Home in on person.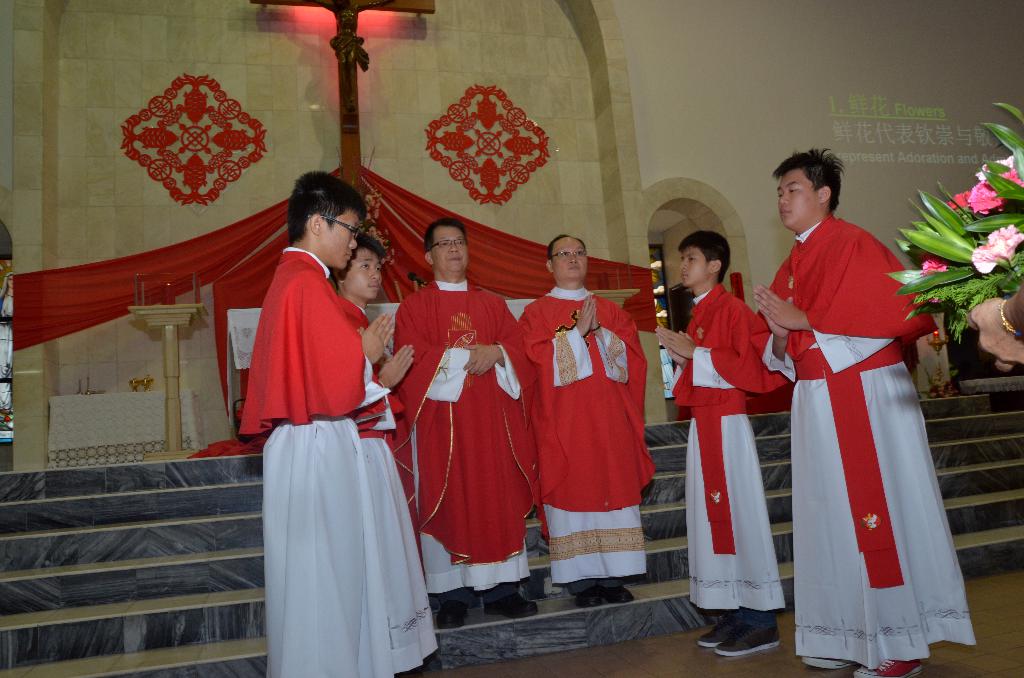
Homed in at {"x1": 653, "y1": 231, "x2": 796, "y2": 654}.
